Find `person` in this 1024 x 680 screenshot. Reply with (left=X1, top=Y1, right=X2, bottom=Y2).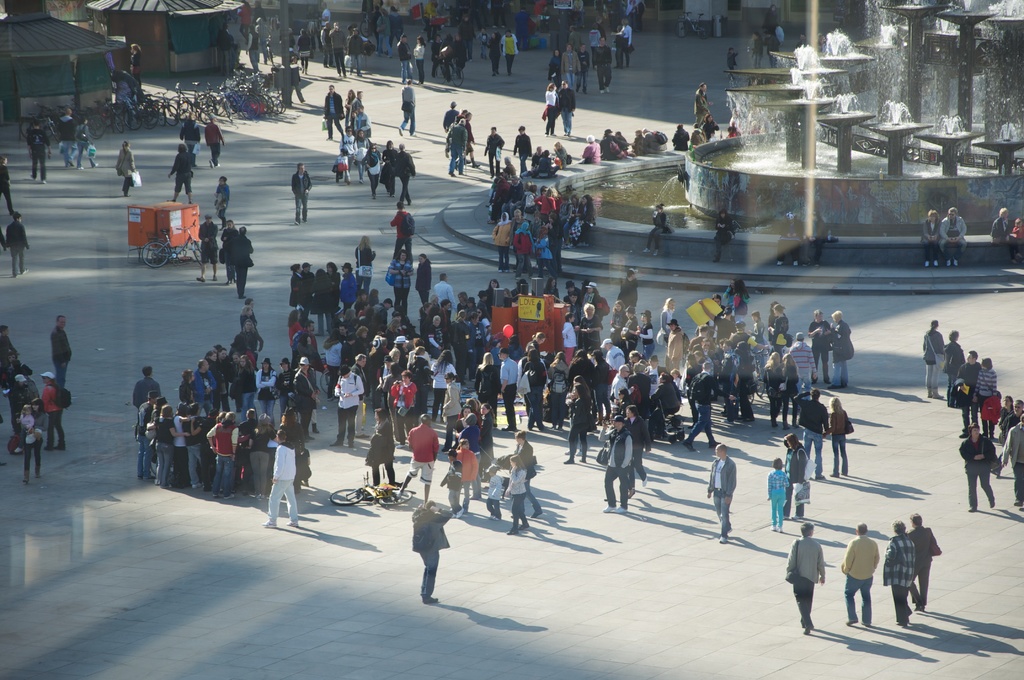
(left=552, top=140, right=568, bottom=168).
